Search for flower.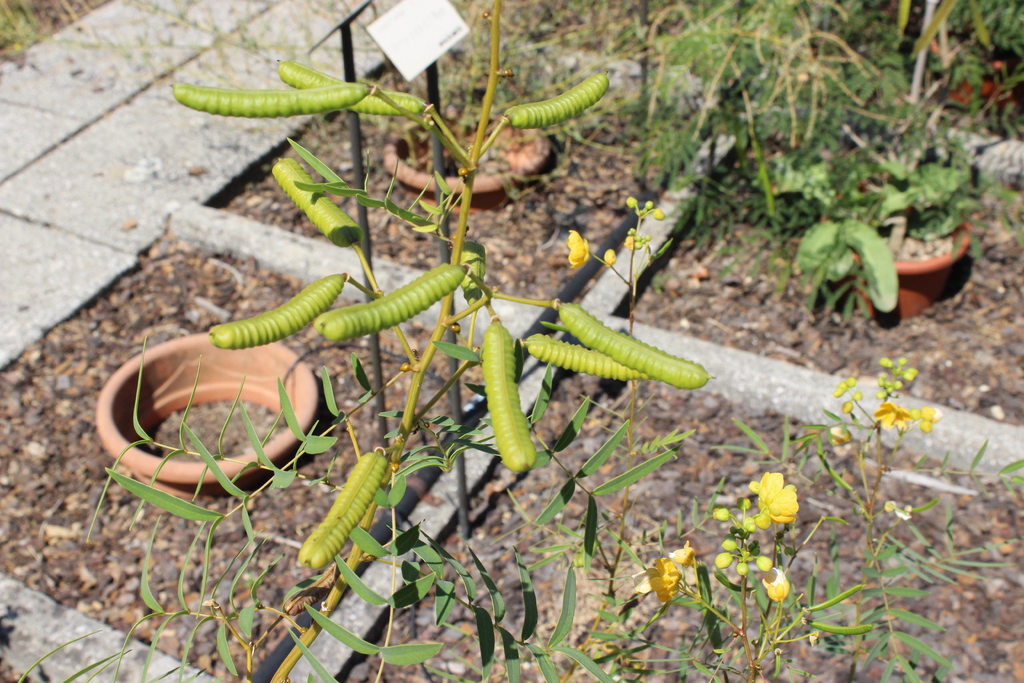
Found at 758/565/790/603.
